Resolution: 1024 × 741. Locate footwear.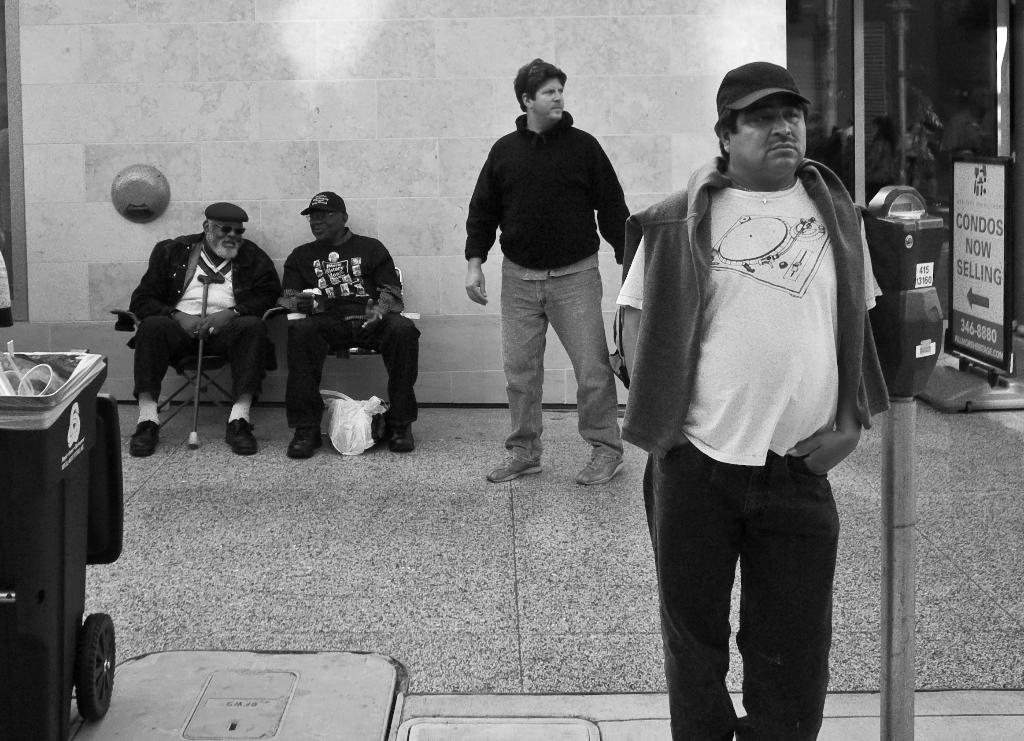
detection(289, 425, 326, 459).
